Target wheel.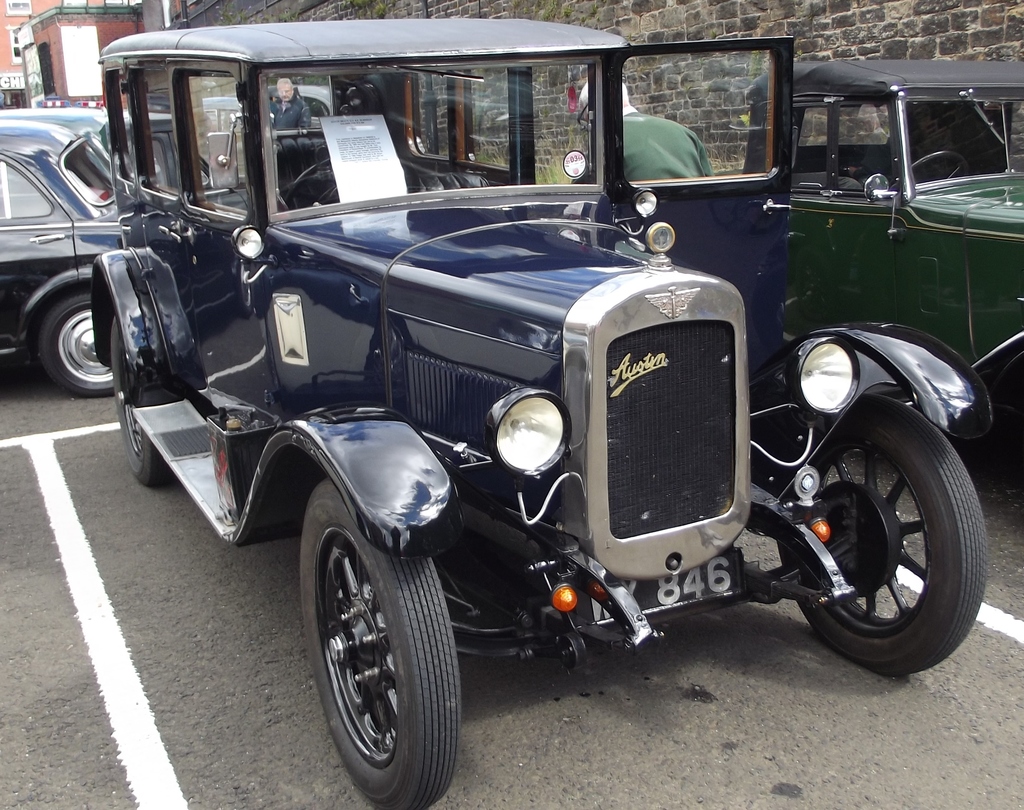
Target region: BBox(287, 151, 425, 211).
